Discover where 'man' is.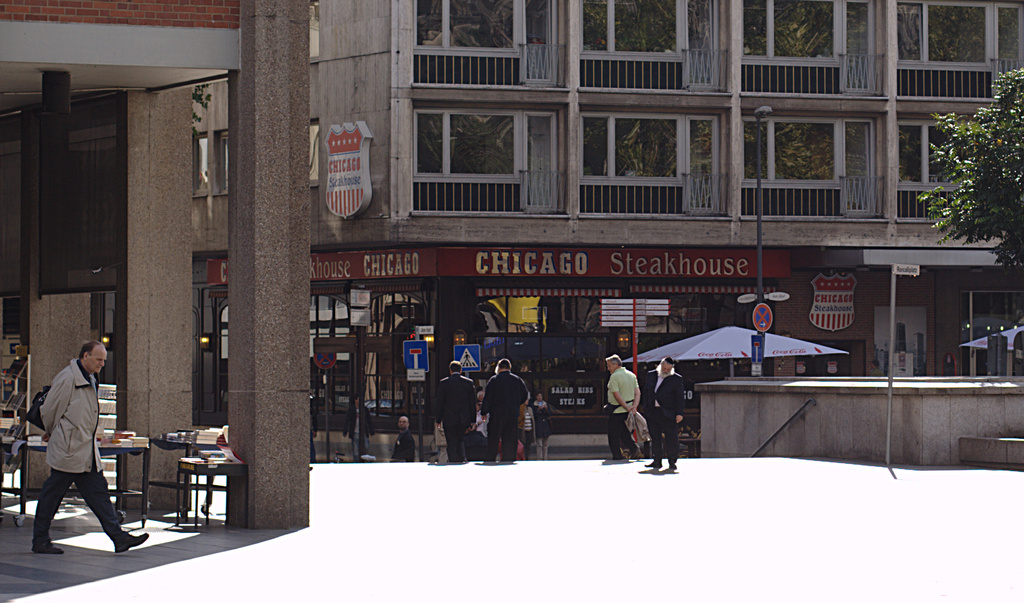
Discovered at Rect(605, 352, 645, 462).
